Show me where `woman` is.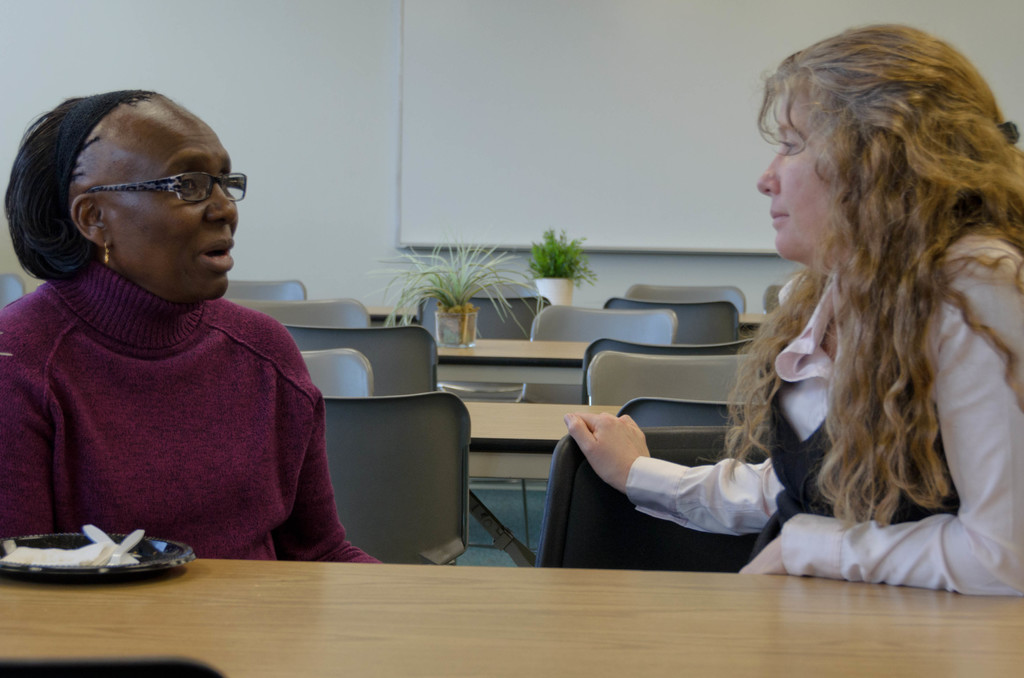
`woman` is at [562,22,1023,599].
